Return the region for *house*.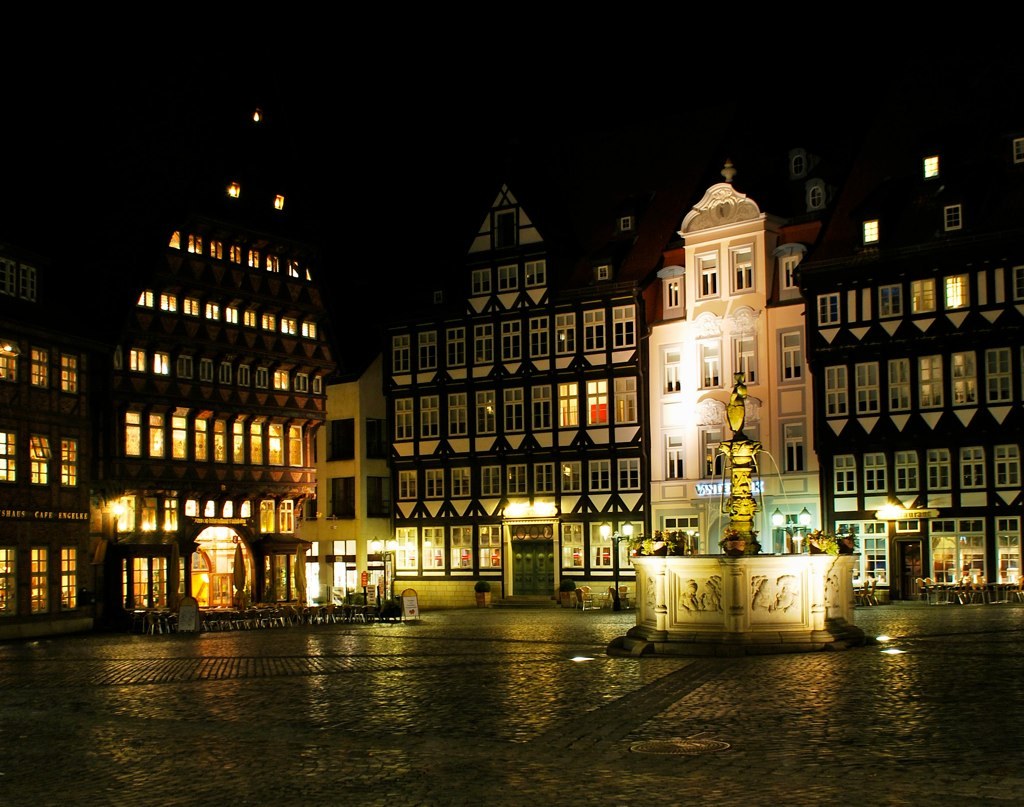
pyautogui.locateOnScreen(317, 348, 394, 614).
